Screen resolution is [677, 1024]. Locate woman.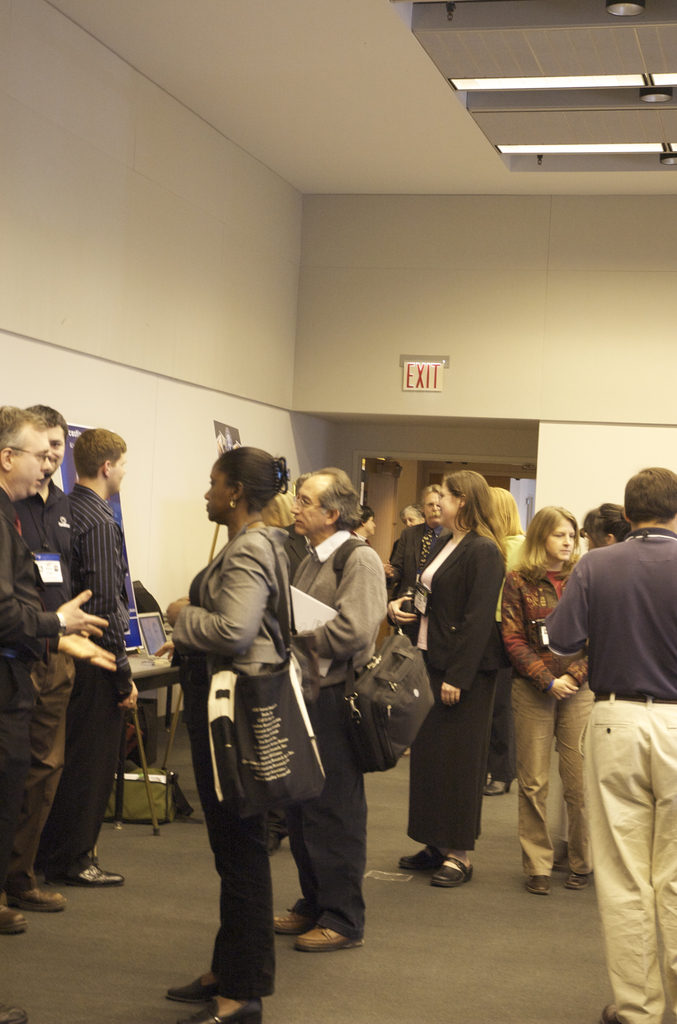
l=478, t=483, r=516, b=798.
